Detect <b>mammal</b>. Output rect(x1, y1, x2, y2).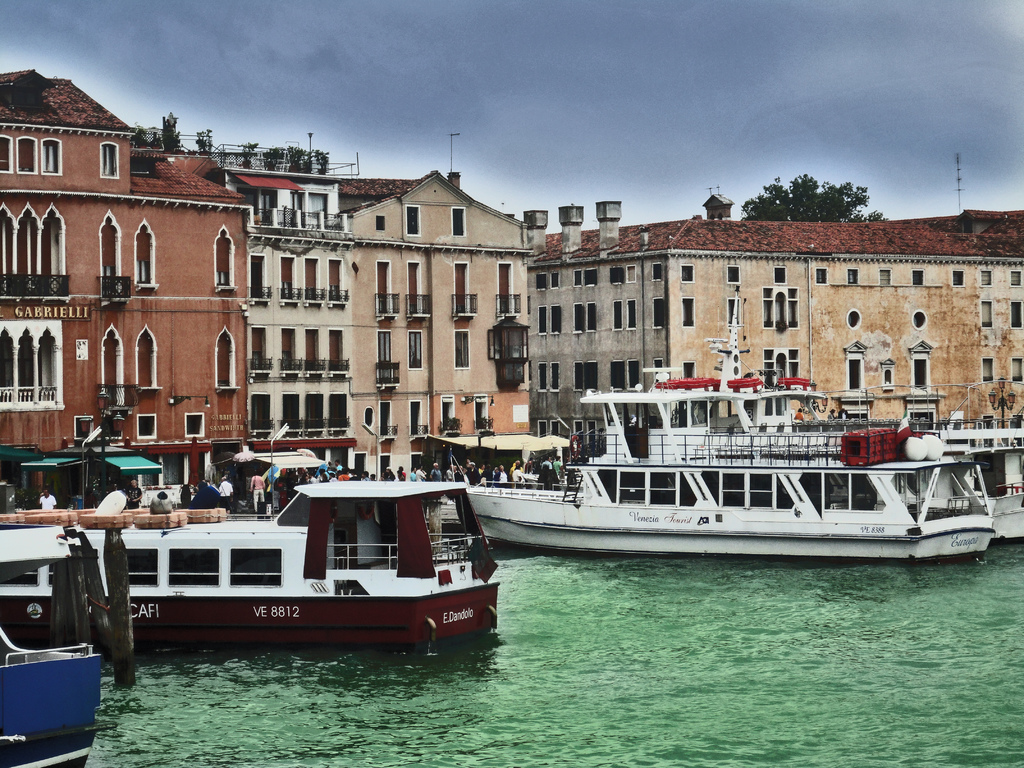
rect(838, 408, 851, 421).
